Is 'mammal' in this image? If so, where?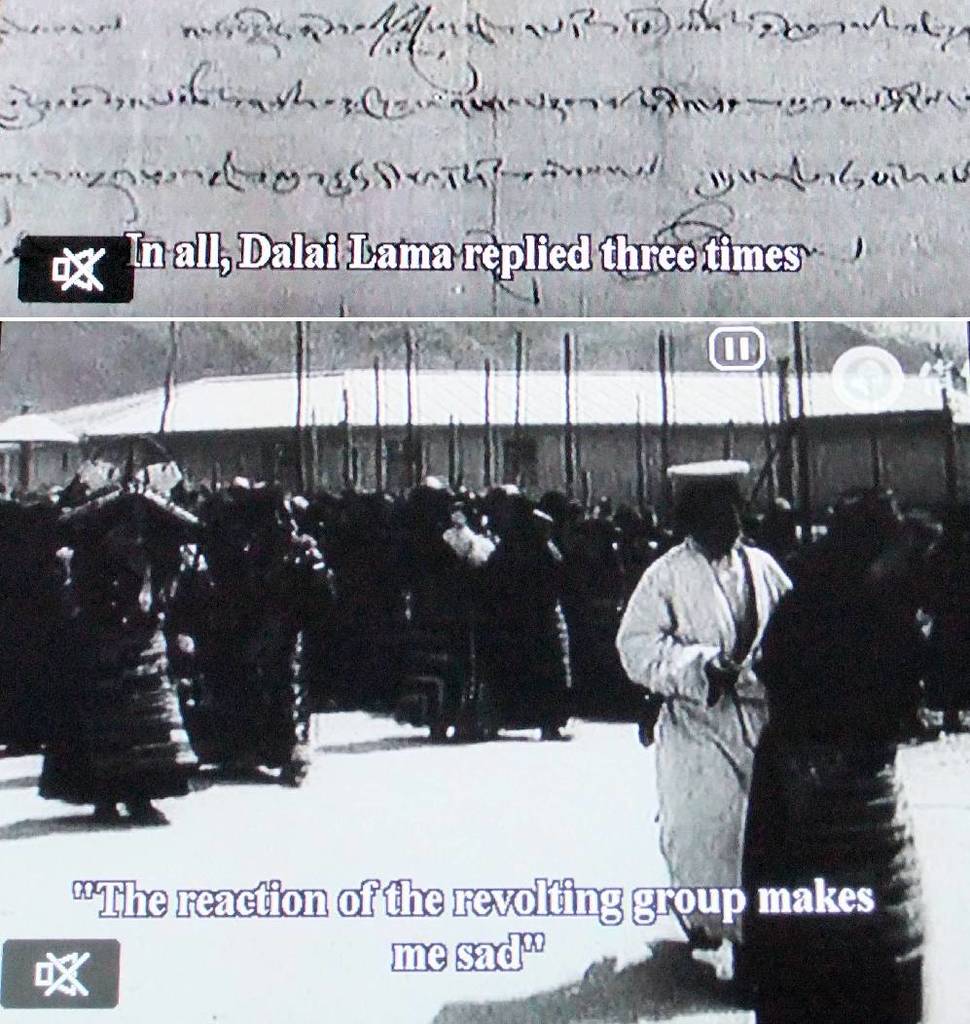
Yes, at [left=756, top=484, right=929, bottom=1023].
